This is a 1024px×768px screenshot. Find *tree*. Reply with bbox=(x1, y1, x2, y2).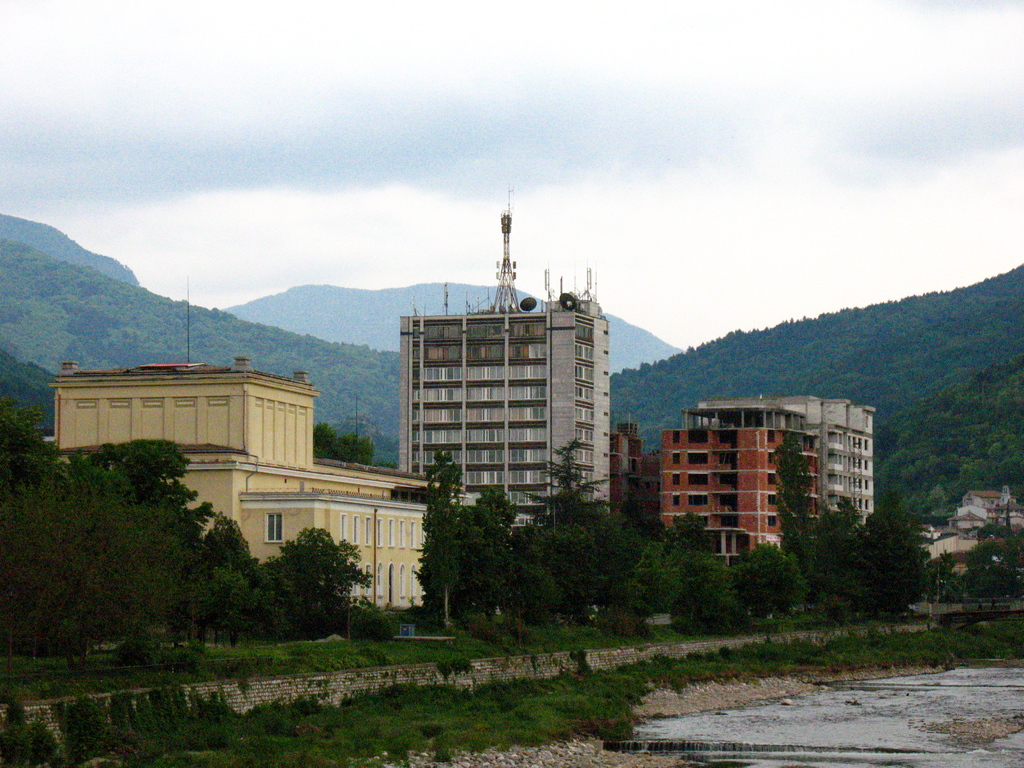
bbox=(417, 446, 467, 635).
